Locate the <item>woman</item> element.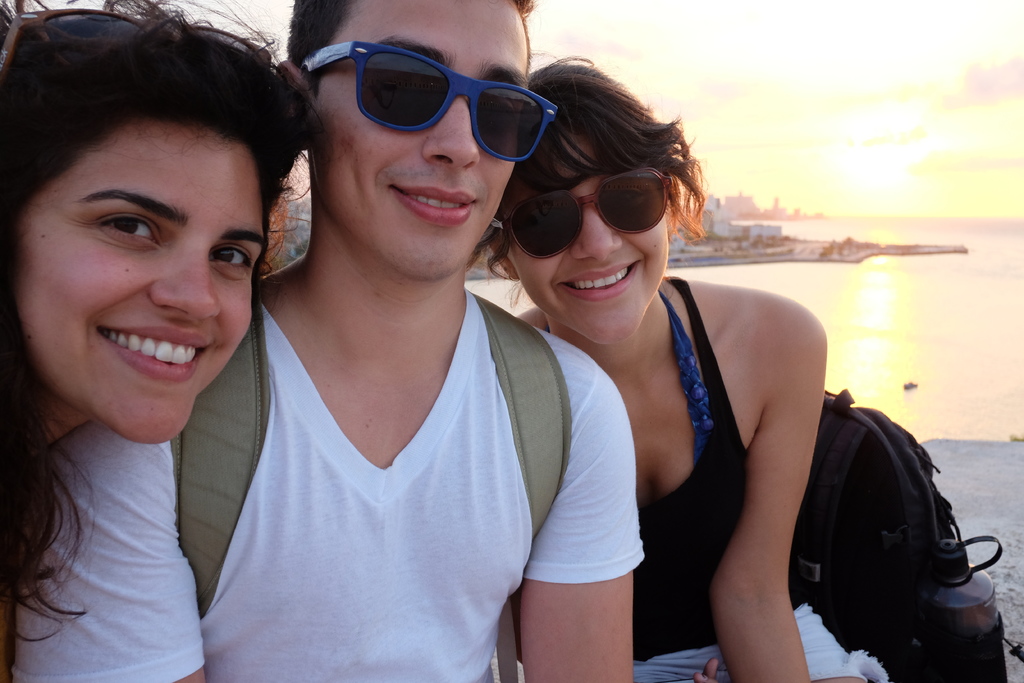
Element bbox: detection(488, 40, 900, 682).
